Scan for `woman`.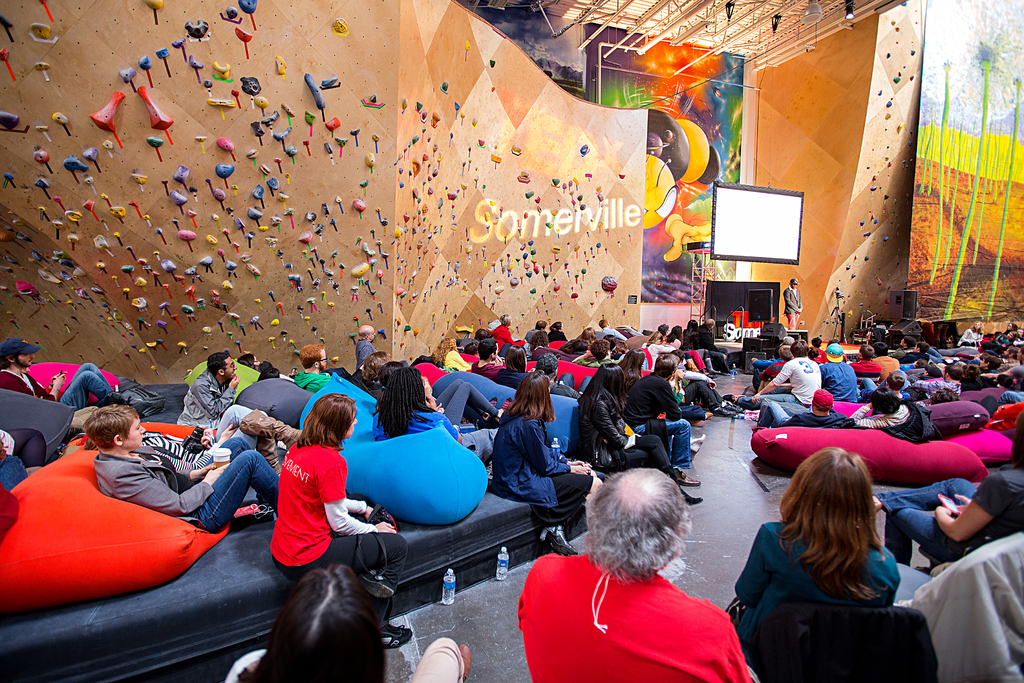
Scan result: x1=952, y1=321, x2=981, y2=347.
